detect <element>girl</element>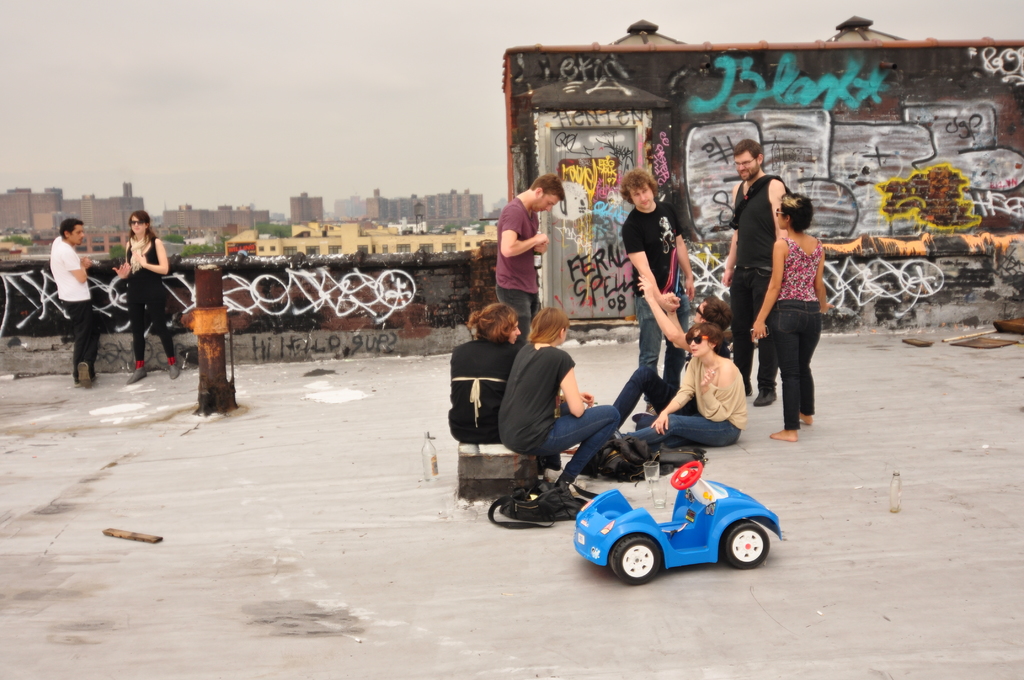
{"left": 634, "top": 319, "right": 741, "bottom": 446}
